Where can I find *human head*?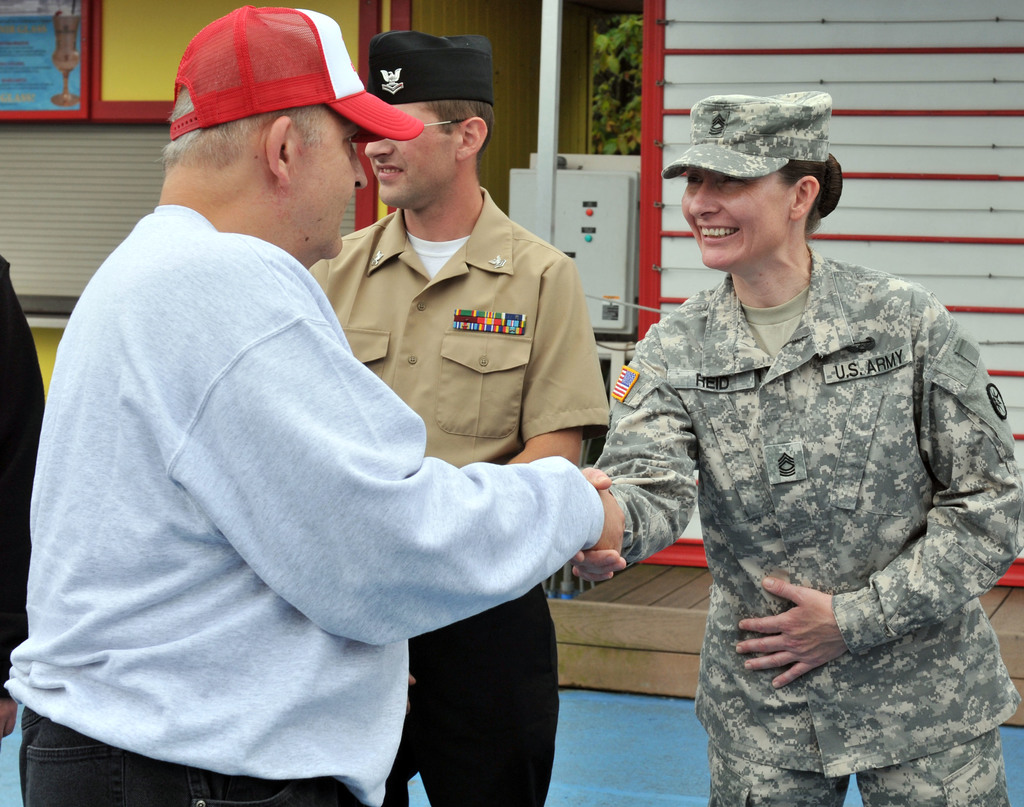
You can find it at bbox=(362, 31, 498, 209).
